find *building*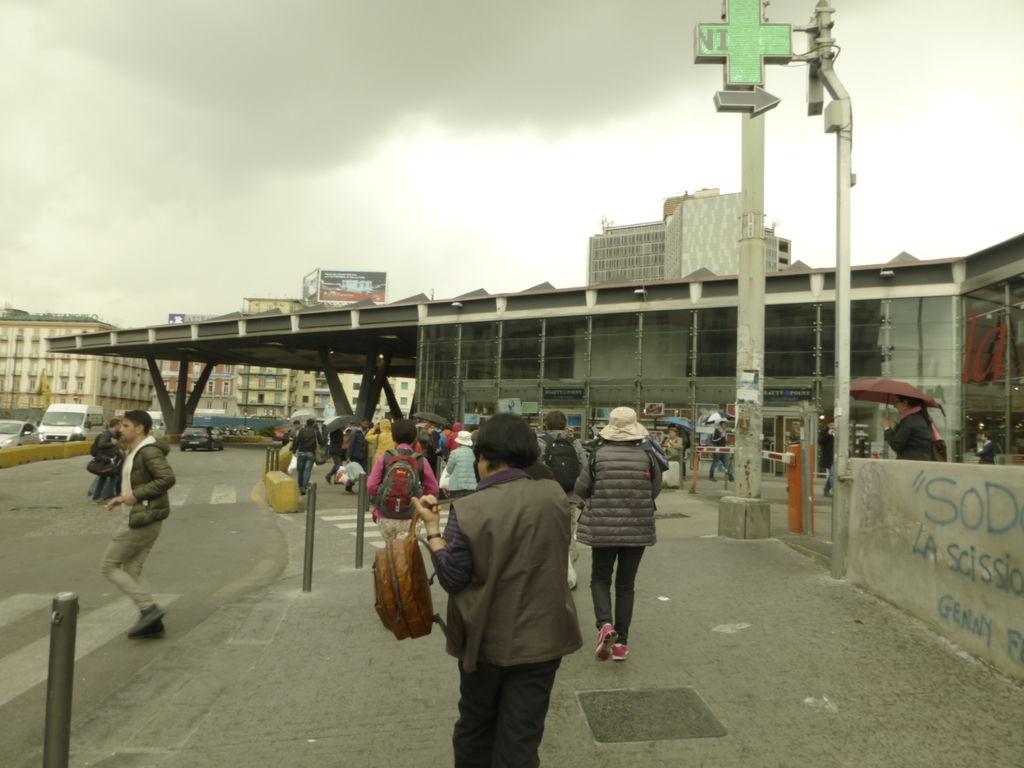
{"left": 585, "top": 188, "right": 788, "bottom": 286}
